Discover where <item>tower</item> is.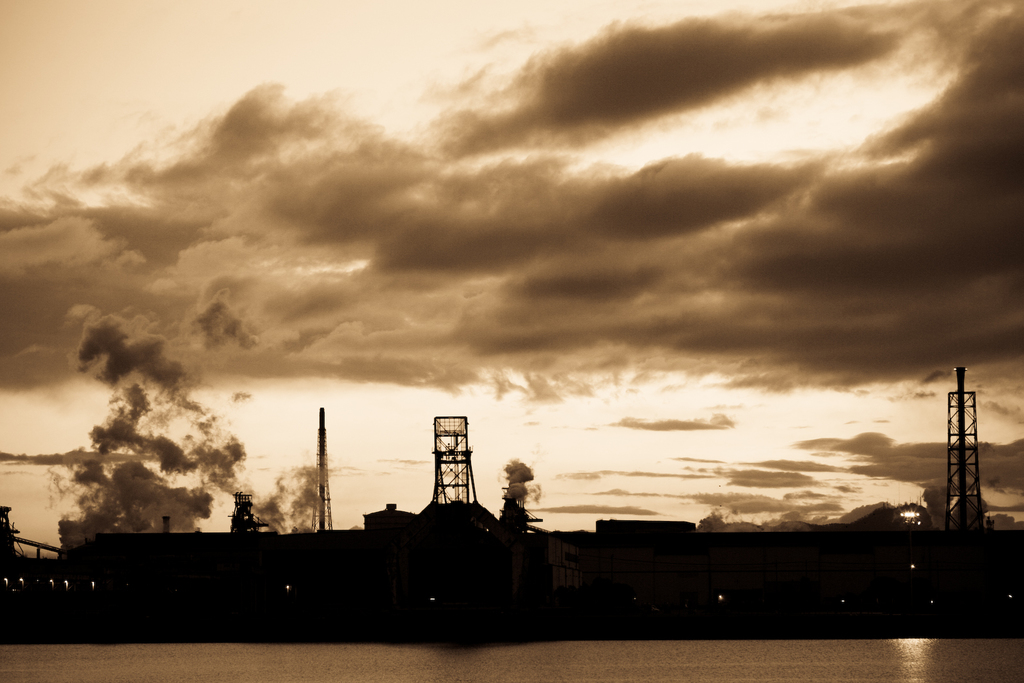
Discovered at [x1=312, y1=407, x2=336, y2=532].
